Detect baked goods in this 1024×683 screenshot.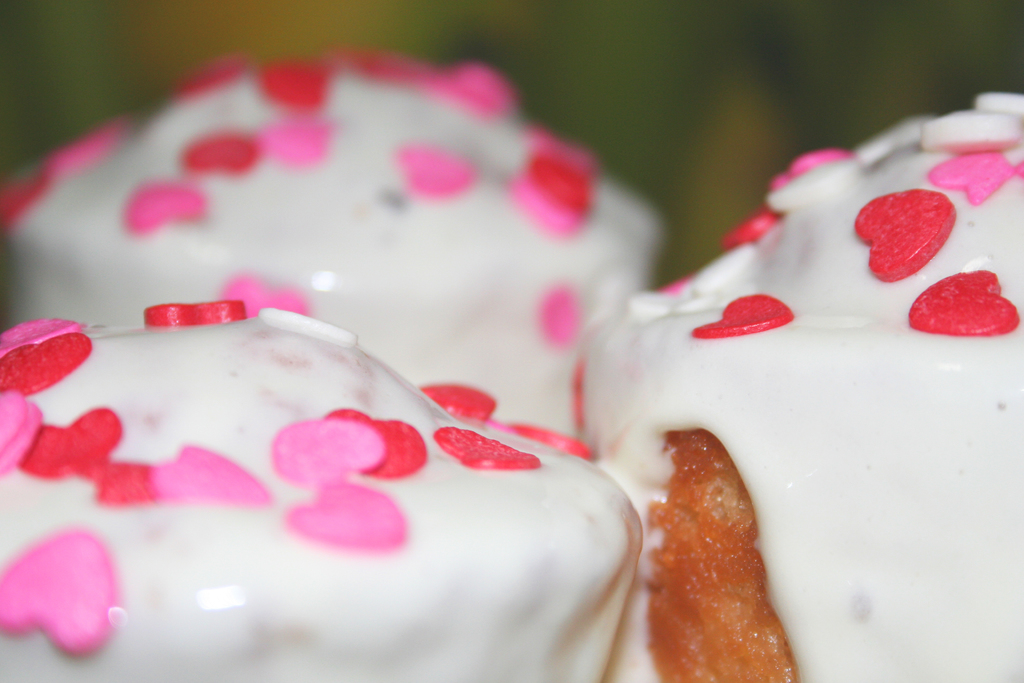
Detection: box=[572, 86, 1023, 682].
